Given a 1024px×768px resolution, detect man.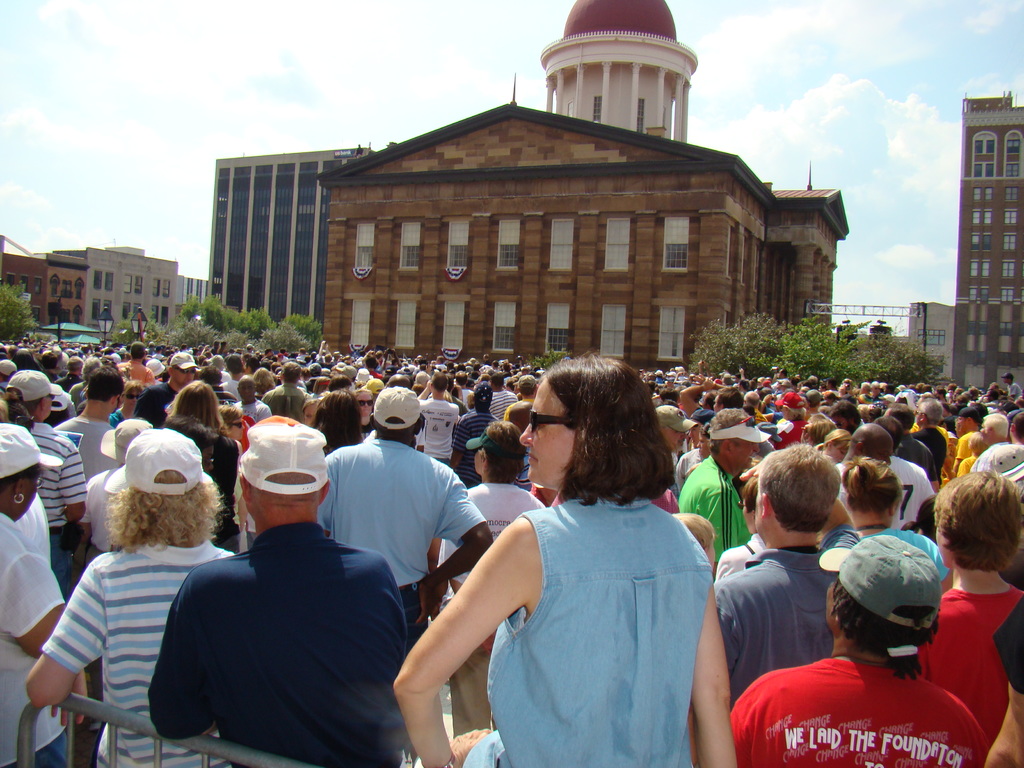
<box>138,431,417,758</box>.
